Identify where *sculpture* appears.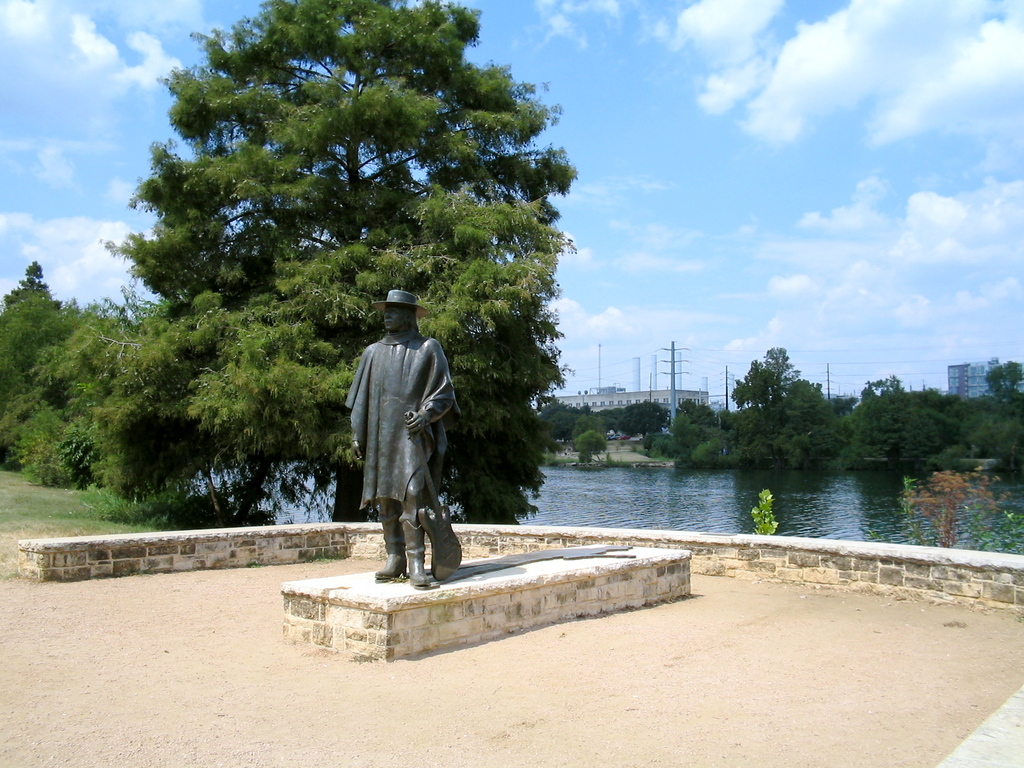
Appears at bbox=[335, 274, 456, 589].
